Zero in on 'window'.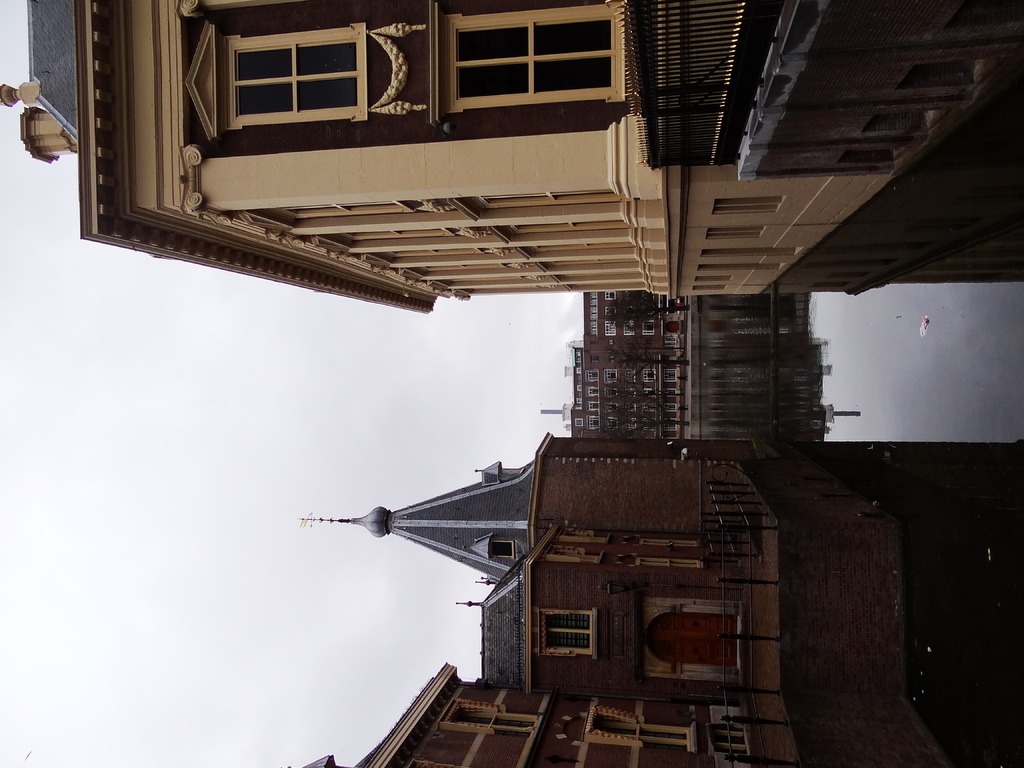
Zeroed in: left=660, top=368, right=677, bottom=383.
